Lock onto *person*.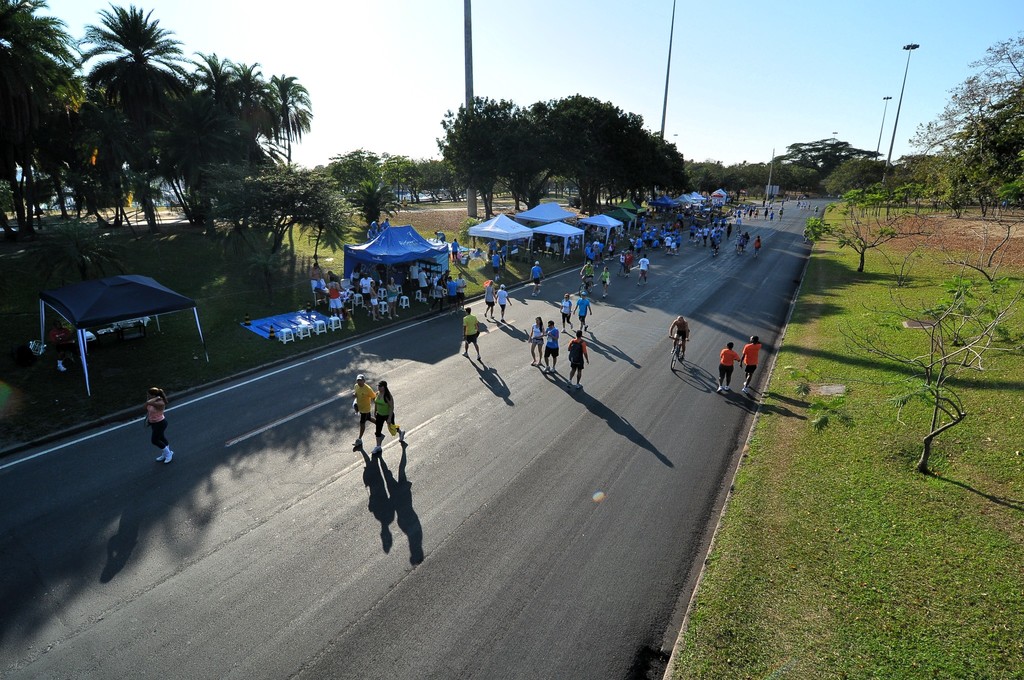
Locked: <region>575, 289, 591, 332</region>.
